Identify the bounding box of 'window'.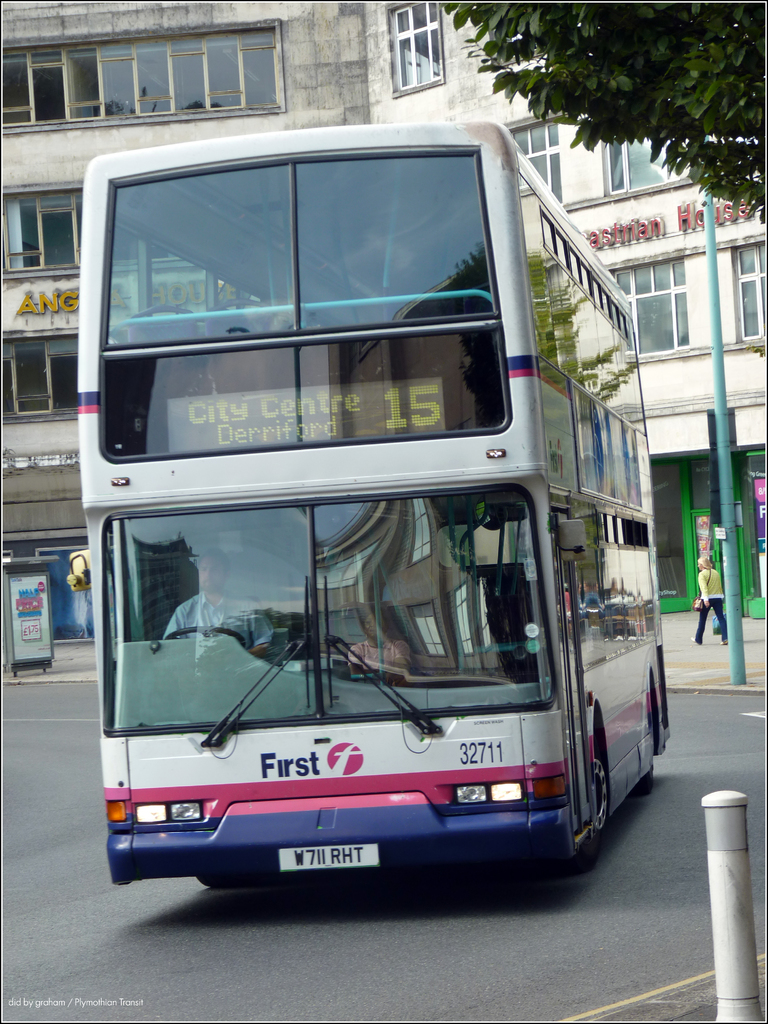
box=[600, 259, 689, 353].
